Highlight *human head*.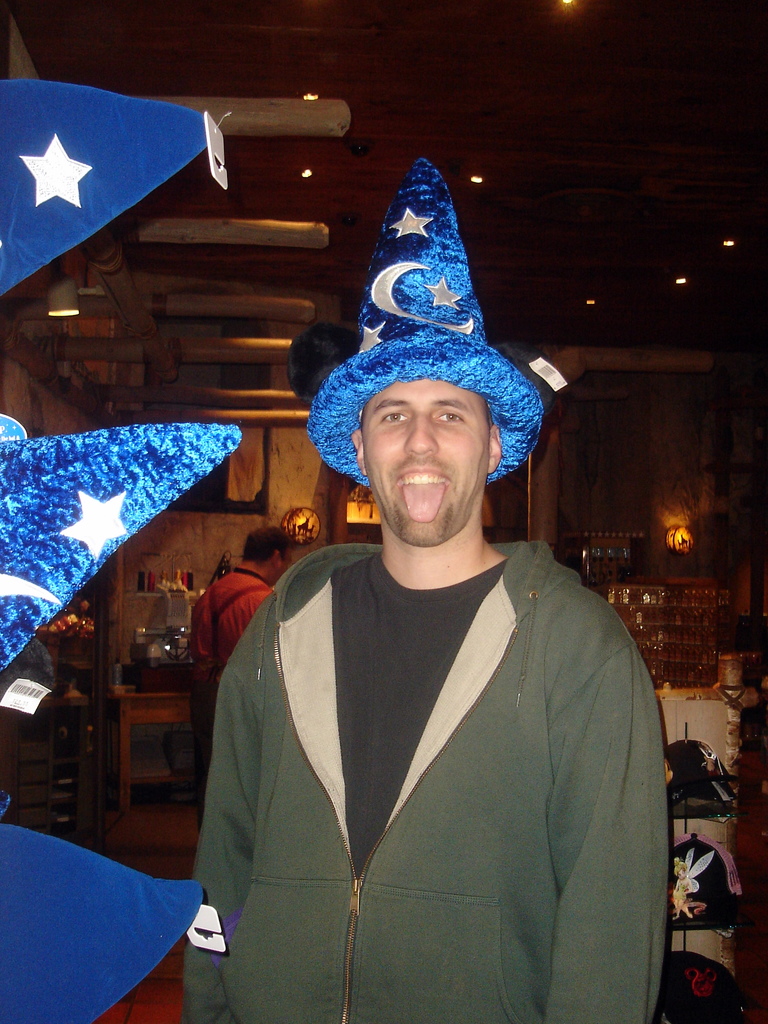
Highlighted region: detection(350, 380, 501, 547).
